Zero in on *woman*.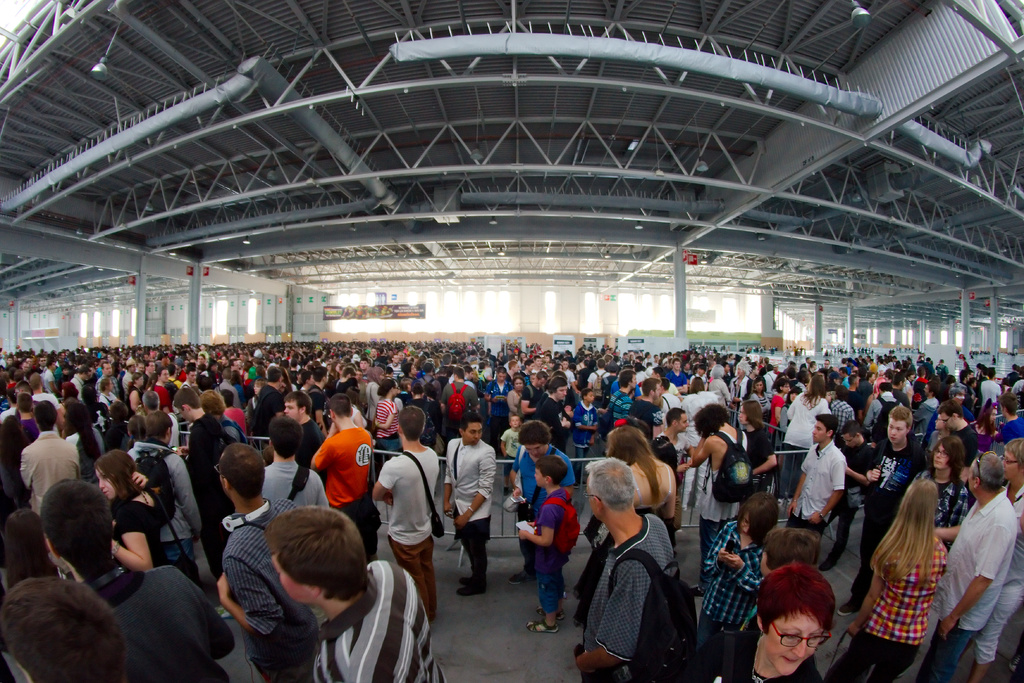
Zeroed in: 403/381/440/454.
